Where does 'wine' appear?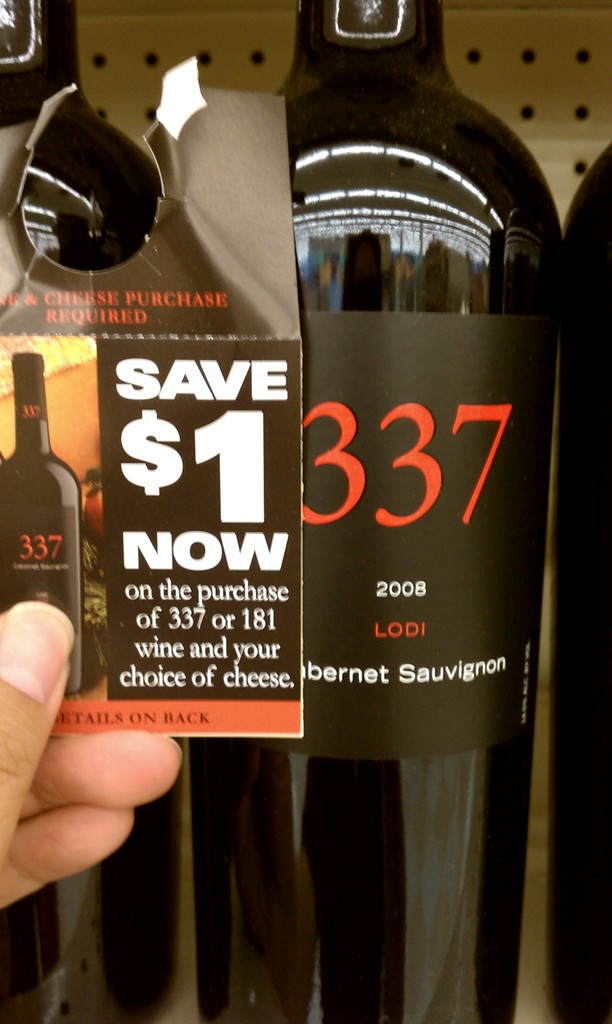
Appears at (124, 0, 529, 963).
